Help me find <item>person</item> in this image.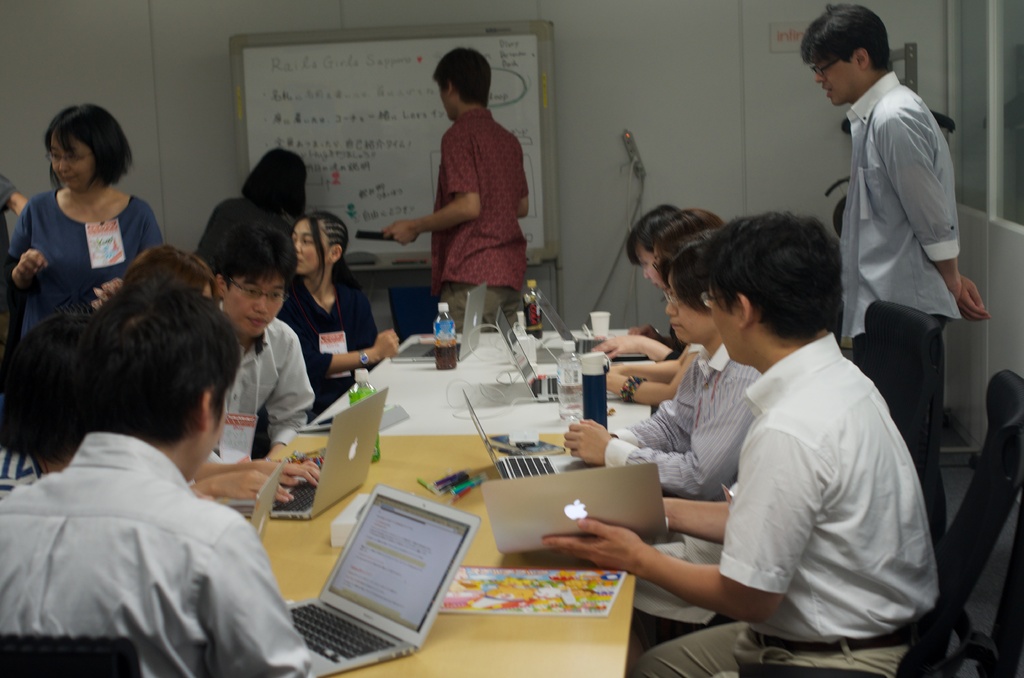
Found it: BBox(602, 211, 732, 407).
